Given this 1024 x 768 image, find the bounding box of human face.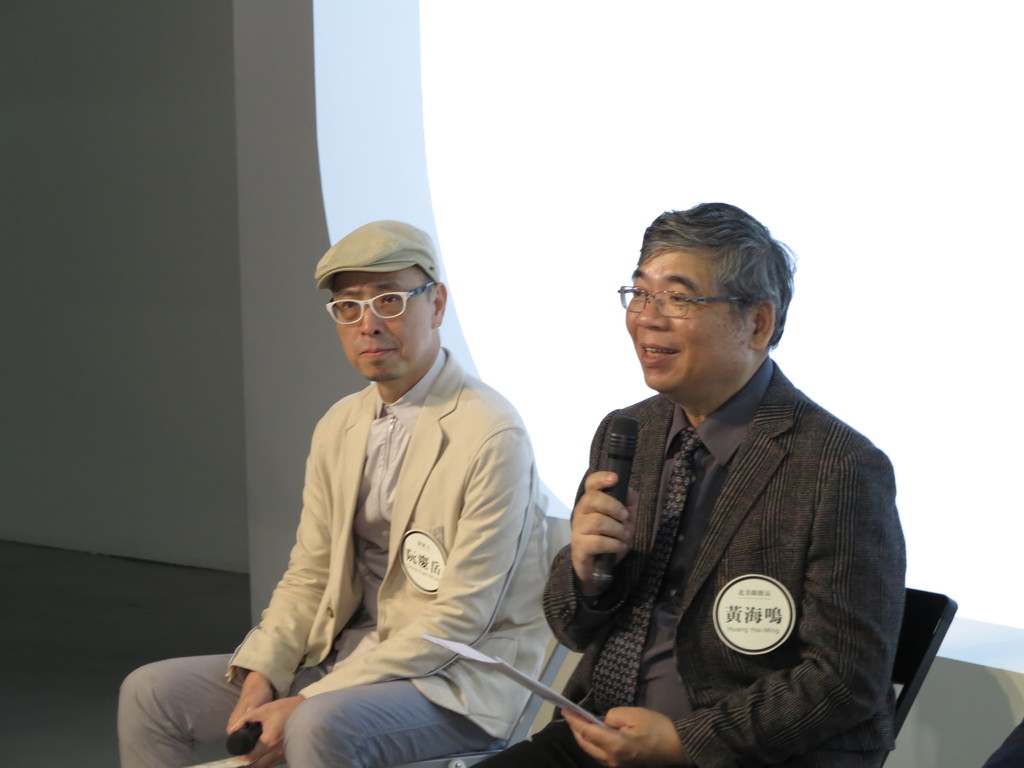
crop(335, 268, 432, 378).
